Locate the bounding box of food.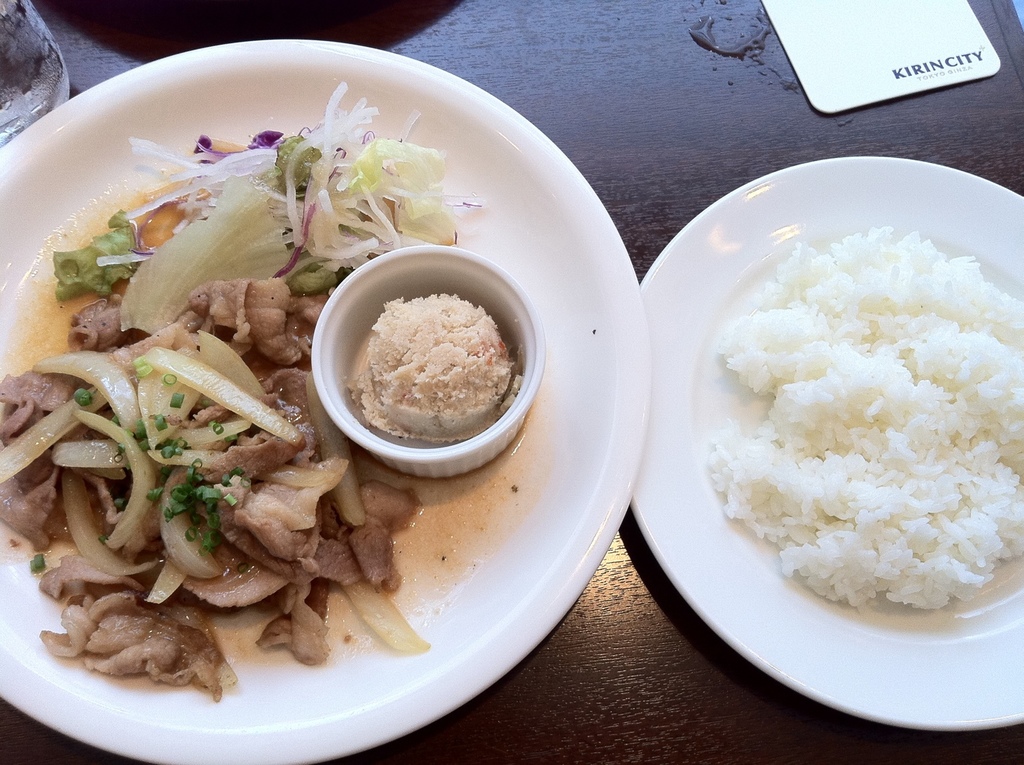
Bounding box: pyautogui.locateOnScreen(0, 80, 483, 704).
